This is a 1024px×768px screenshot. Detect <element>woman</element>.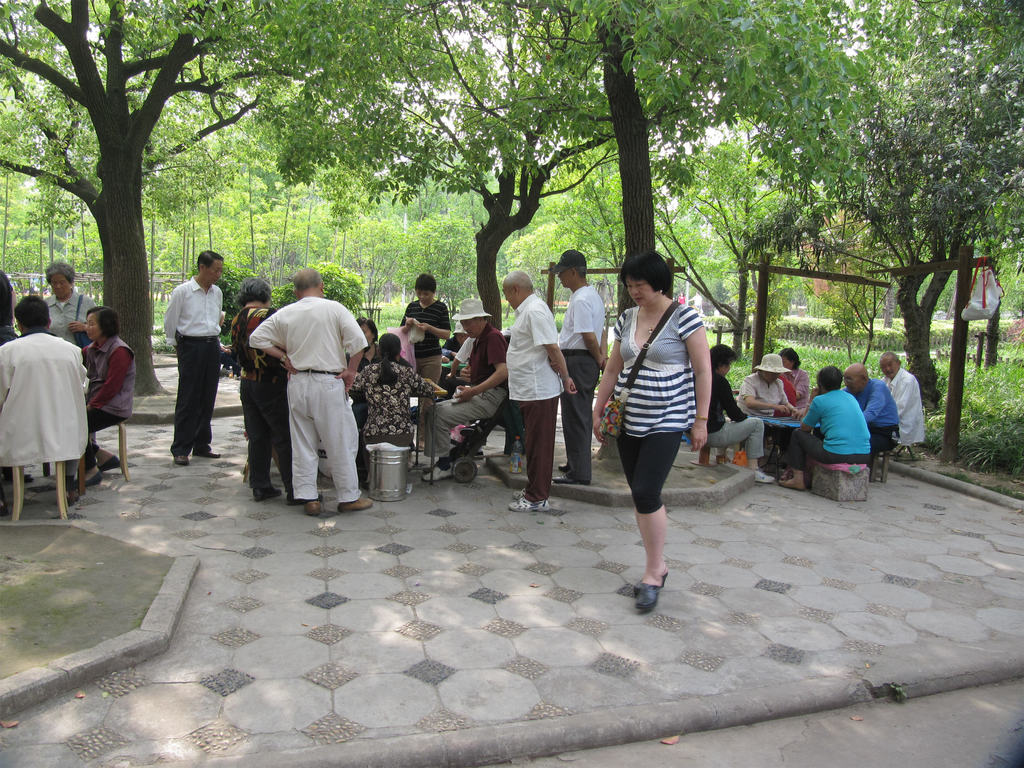
<region>599, 246, 719, 610</region>.
